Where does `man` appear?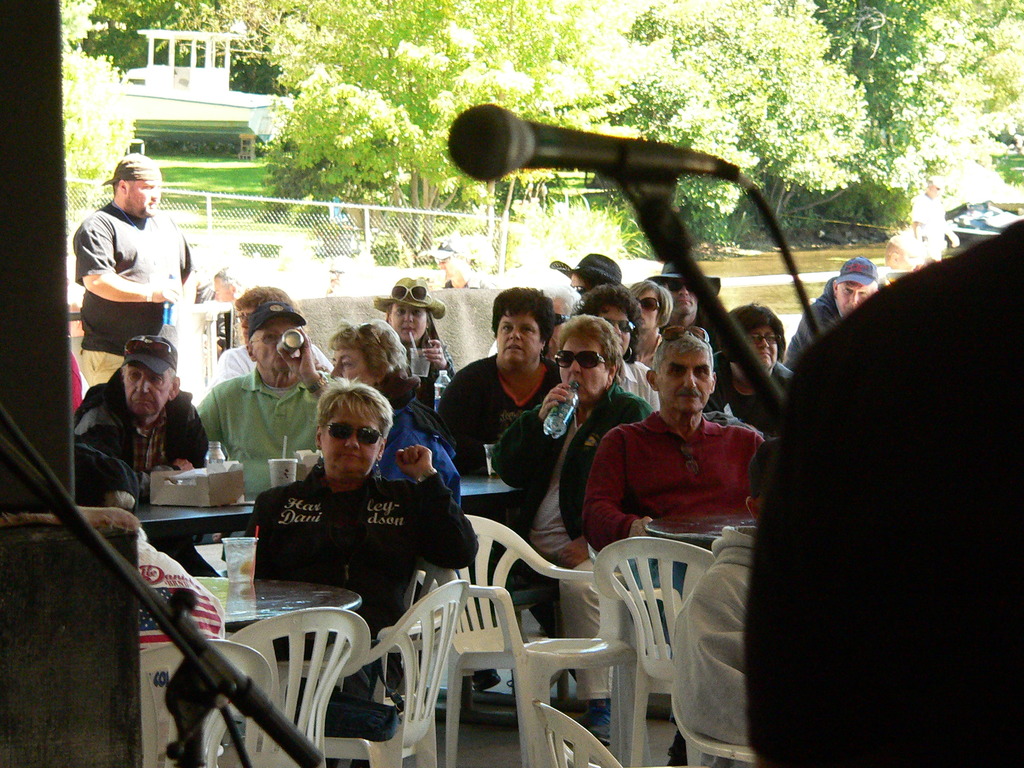
Appears at box(586, 328, 766, 767).
